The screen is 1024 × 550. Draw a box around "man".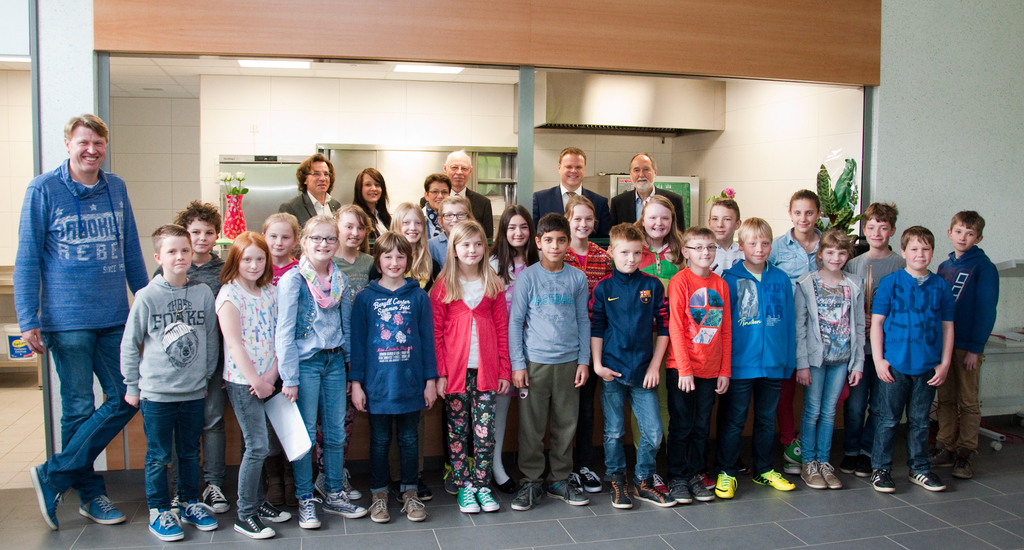
{"x1": 417, "y1": 172, "x2": 456, "y2": 238}.
